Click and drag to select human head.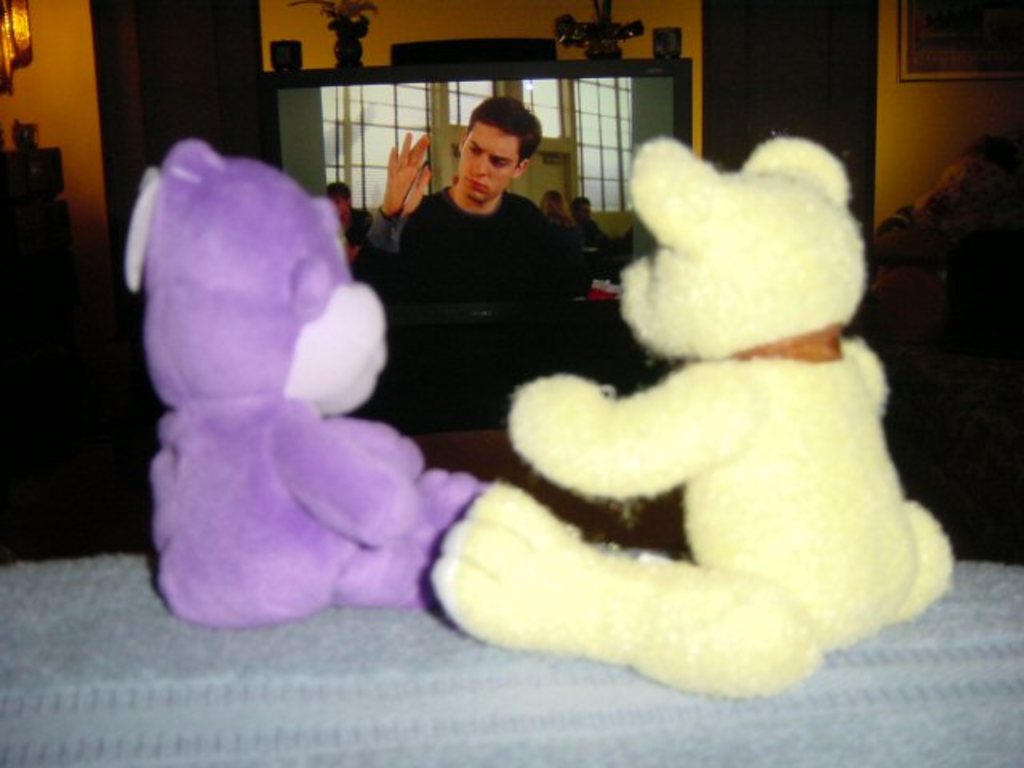
Selection: bbox(445, 93, 541, 197).
